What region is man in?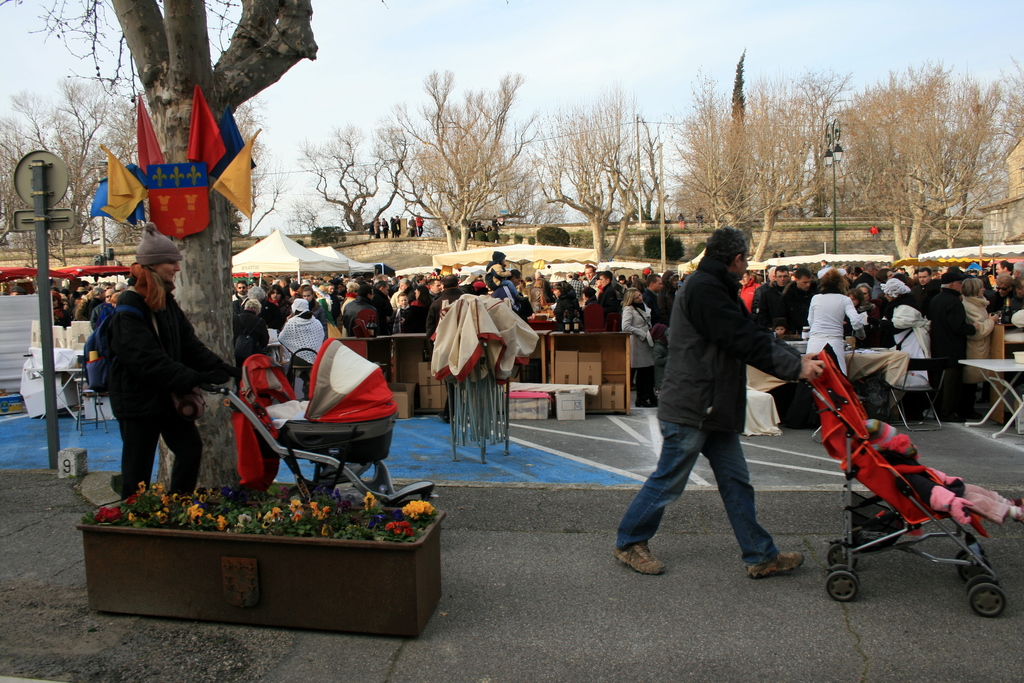
<box>625,236,809,581</box>.
